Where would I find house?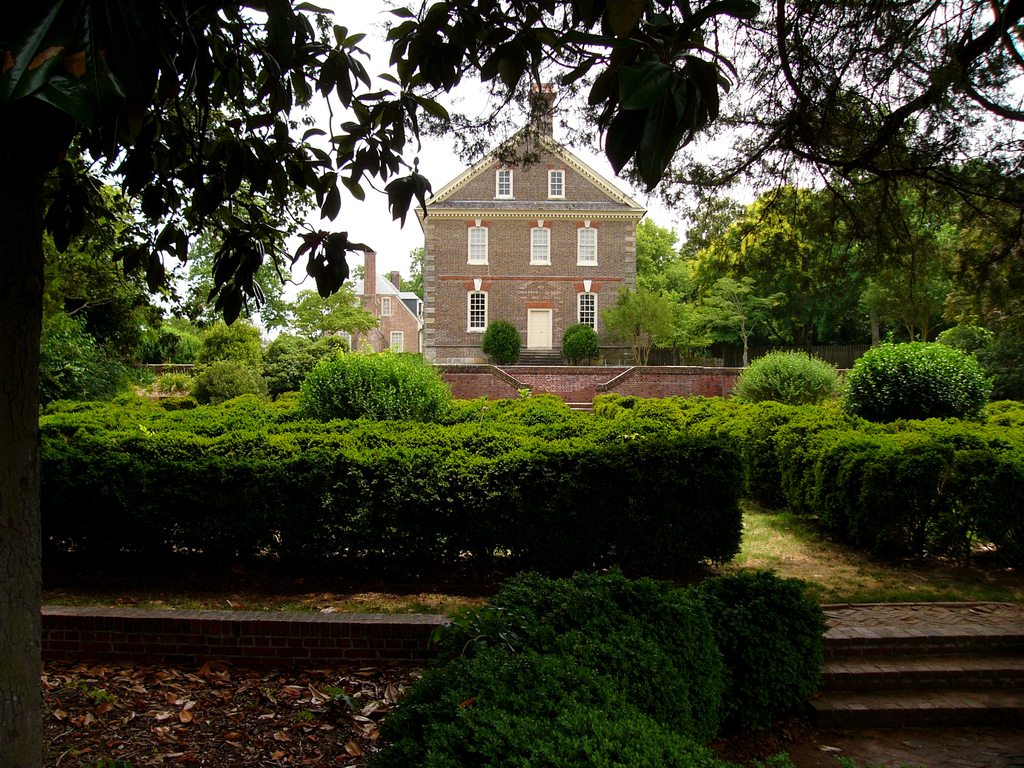
At (319, 237, 413, 359).
